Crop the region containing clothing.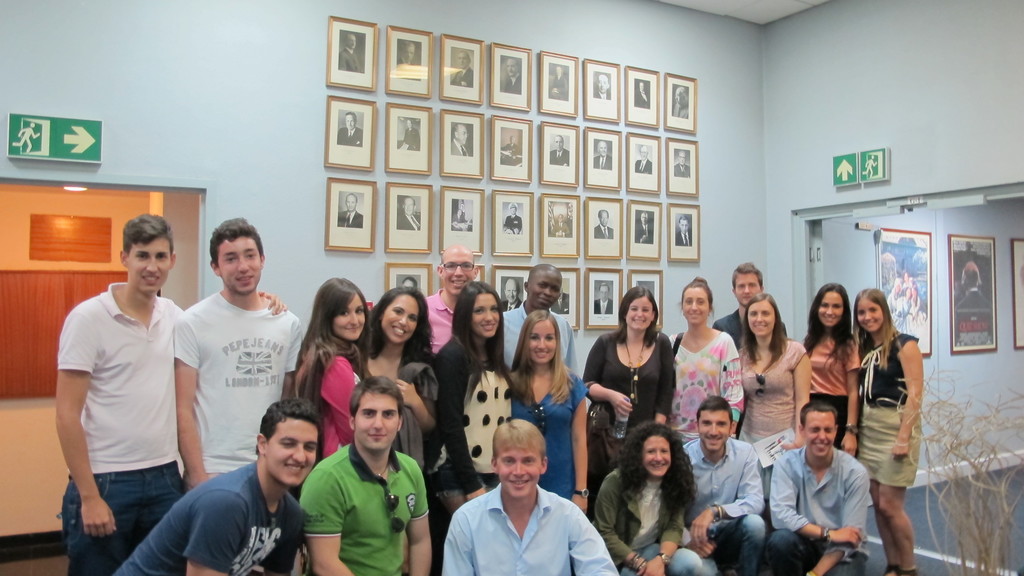
Crop region: [left=332, top=209, right=364, bottom=228].
